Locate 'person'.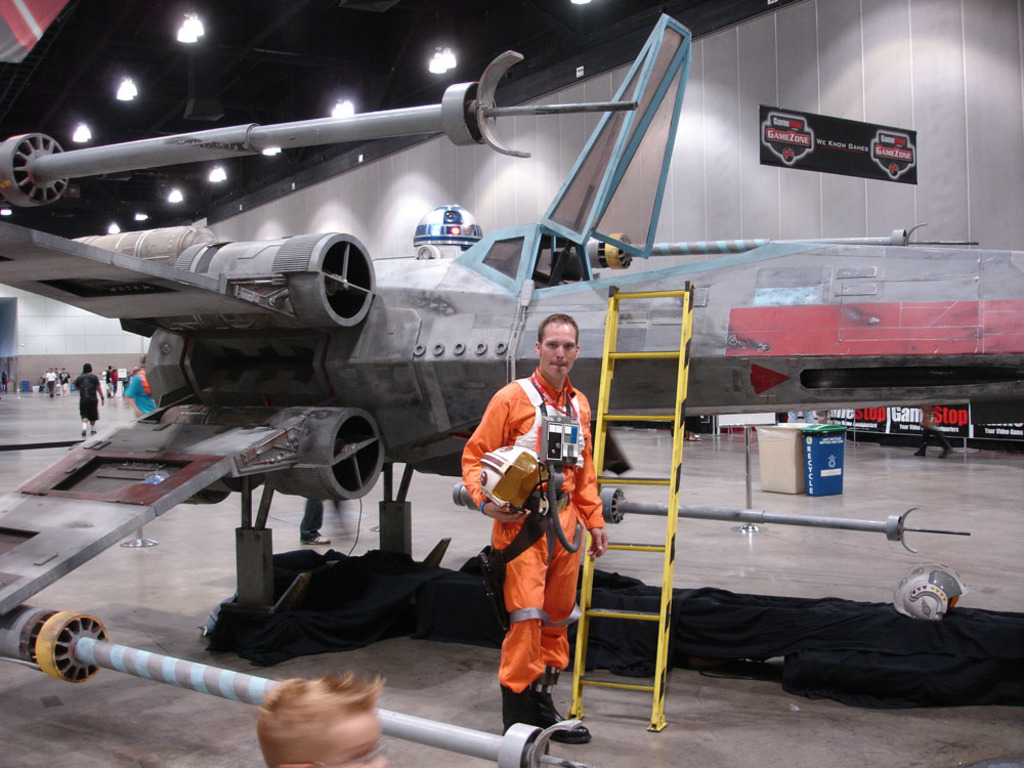
Bounding box: detection(69, 366, 104, 438).
